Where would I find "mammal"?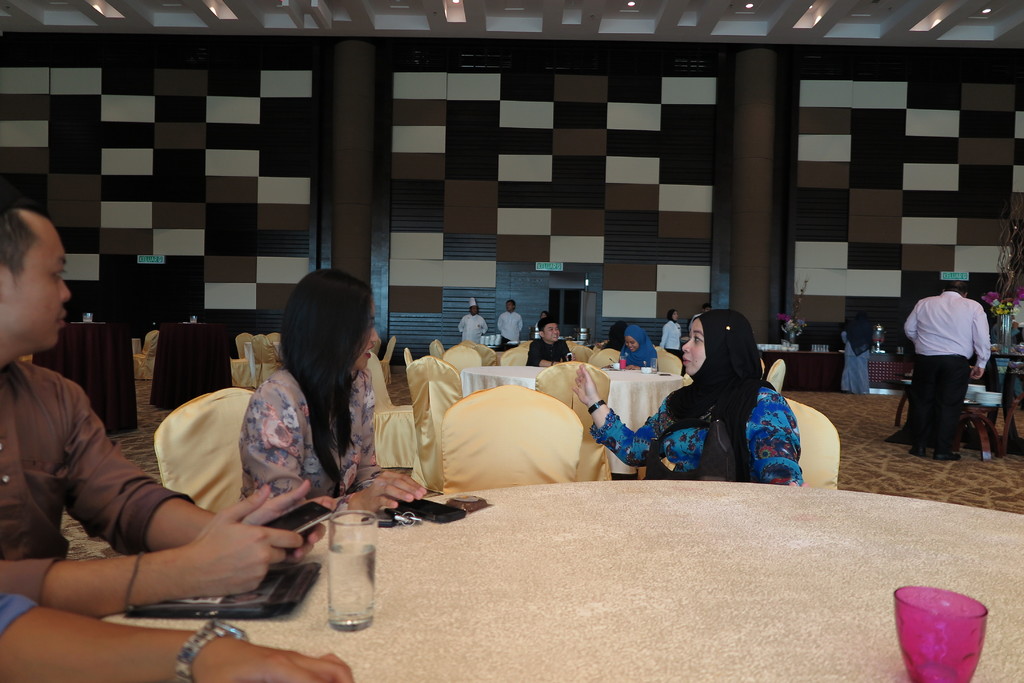
At rect(617, 323, 658, 370).
